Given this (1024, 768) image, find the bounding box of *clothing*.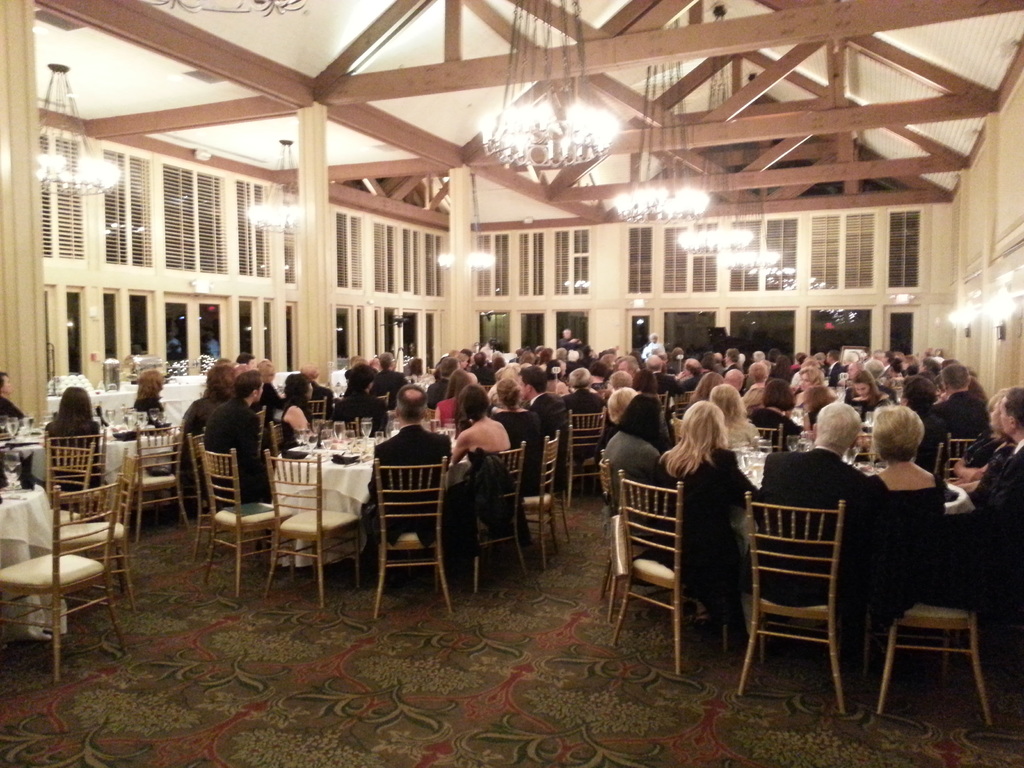
{"x1": 208, "y1": 395, "x2": 285, "y2": 509}.
